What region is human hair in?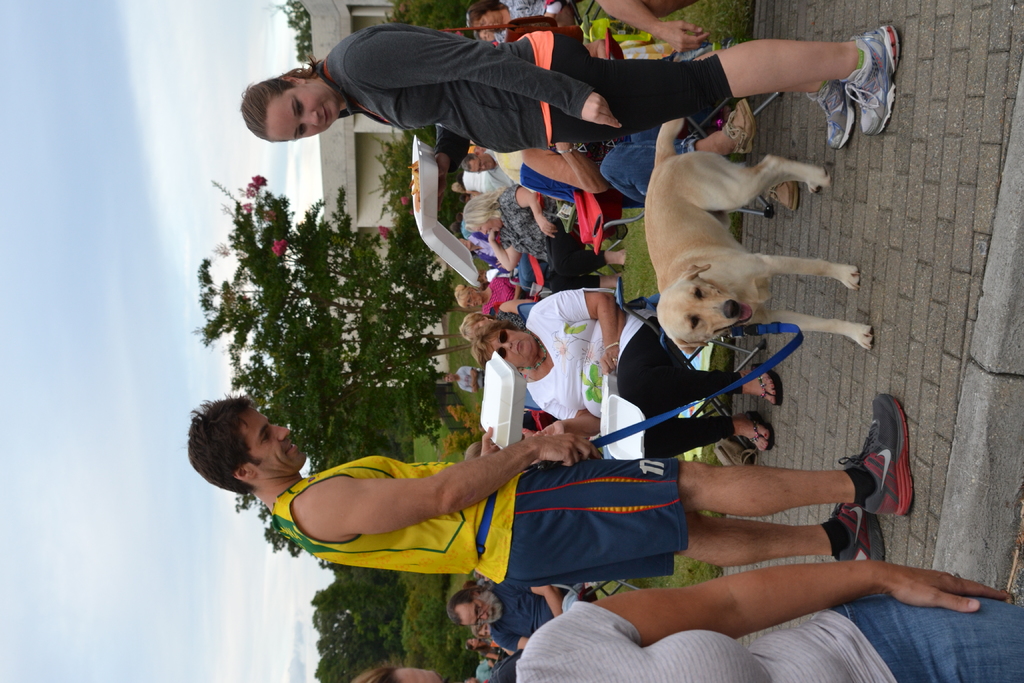
[472,328,523,370].
